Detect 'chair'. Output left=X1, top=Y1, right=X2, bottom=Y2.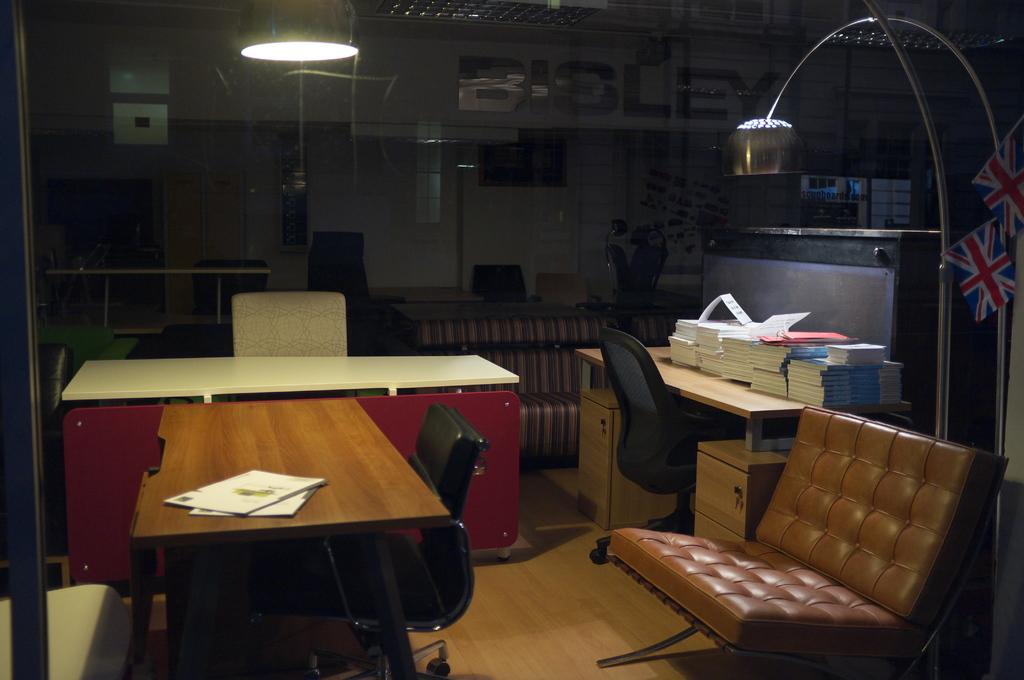
left=472, top=262, right=538, bottom=305.
